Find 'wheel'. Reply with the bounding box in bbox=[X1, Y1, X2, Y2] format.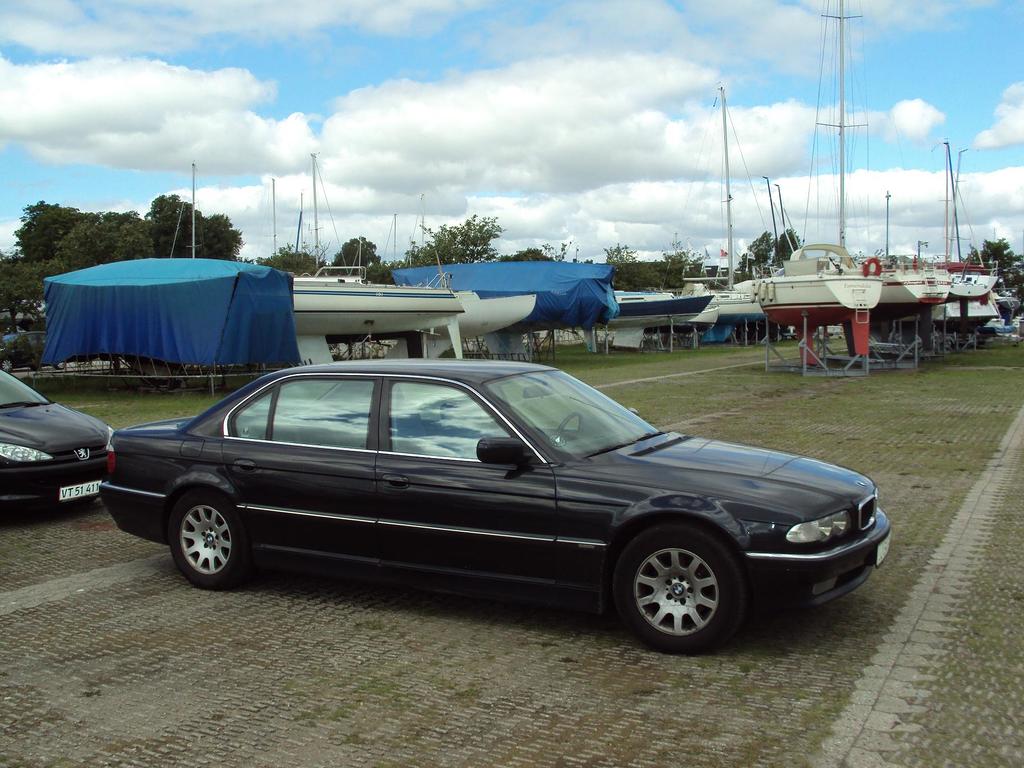
bbox=[167, 492, 241, 589].
